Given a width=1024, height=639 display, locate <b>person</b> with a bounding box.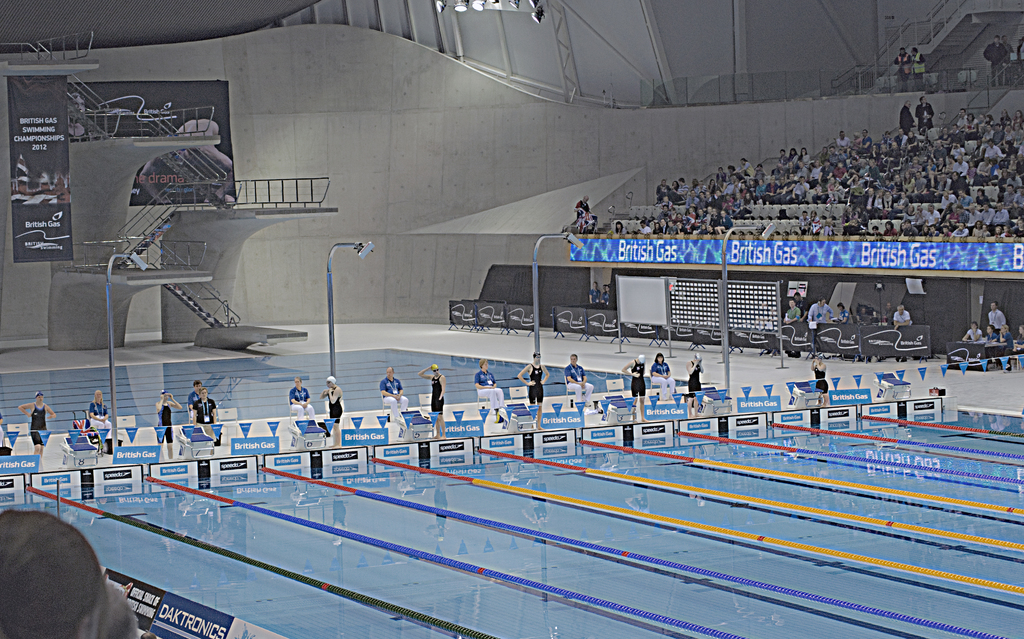
Located: select_region(984, 301, 1005, 331).
